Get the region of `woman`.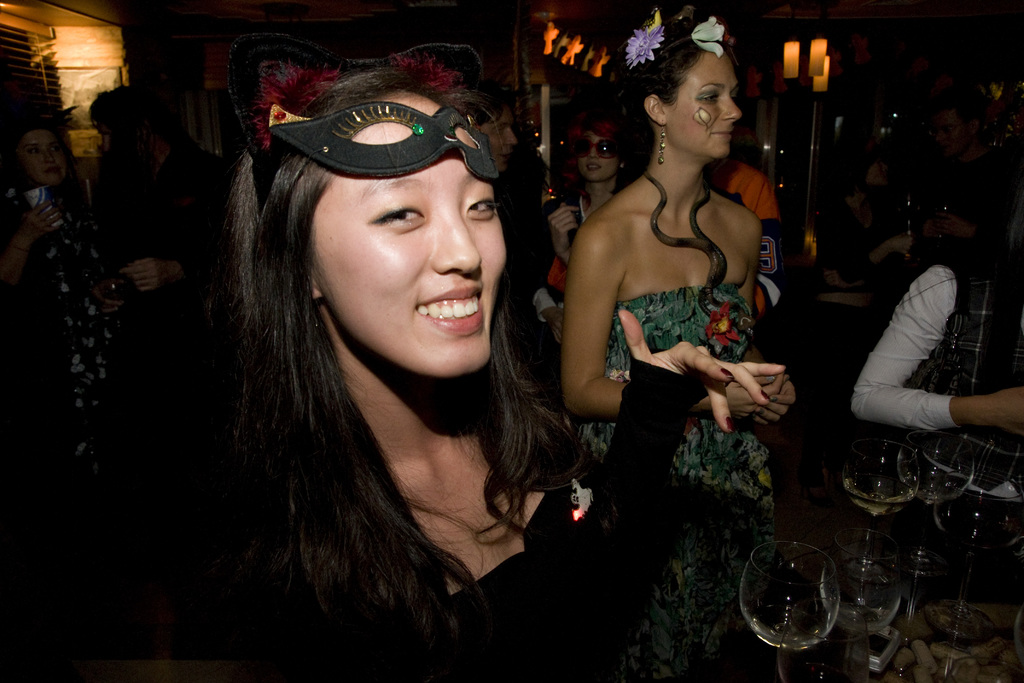
<bbox>235, 63, 781, 682</bbox>.
